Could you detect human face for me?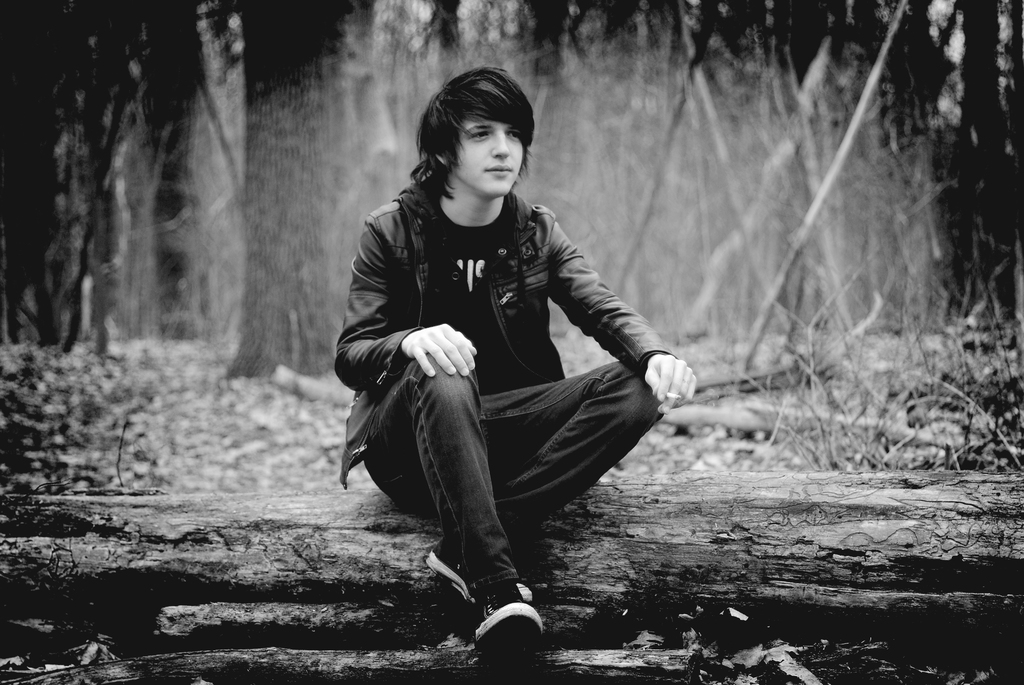
Detection result: locate(455, 119, 525, 196).
